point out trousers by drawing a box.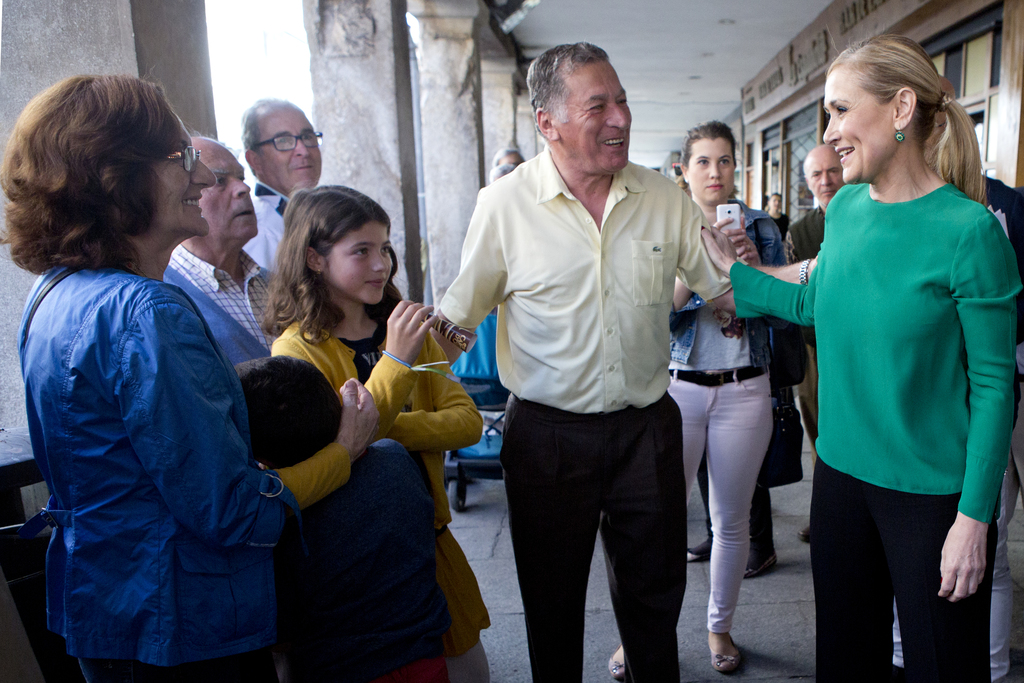
<box>668,365,774,634</box>.
